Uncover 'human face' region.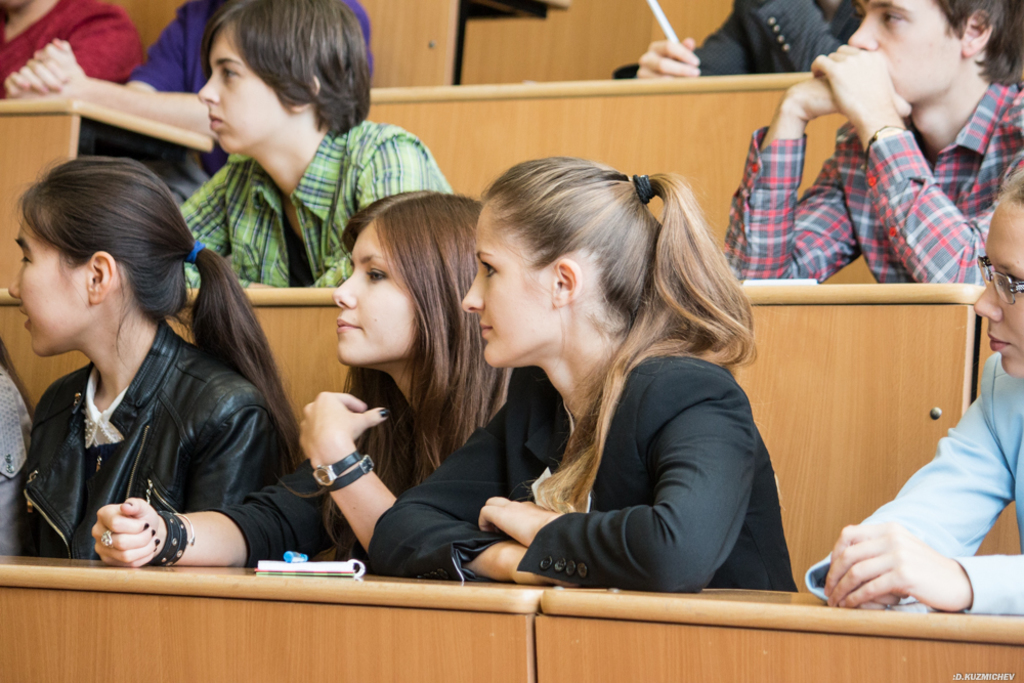
Uncovered: {"left": 9, "top": 220, "right": 87, "bottom": 358}.
